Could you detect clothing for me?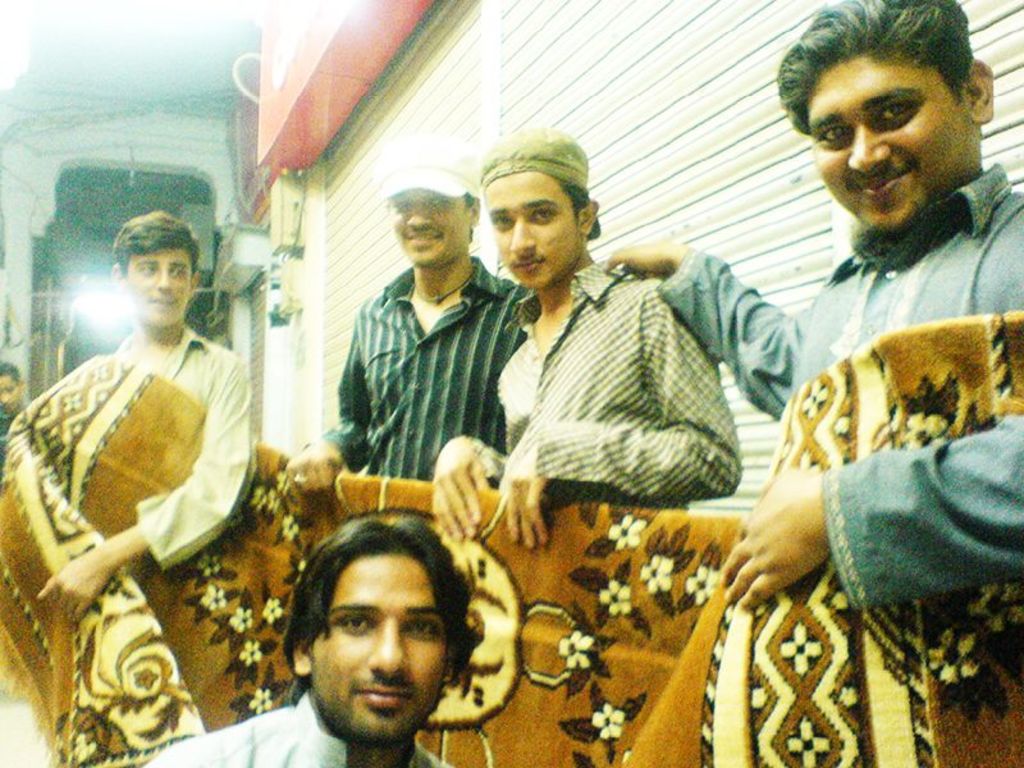
Detection result: <bbox>319, 260, 532, 484</bbox>.
